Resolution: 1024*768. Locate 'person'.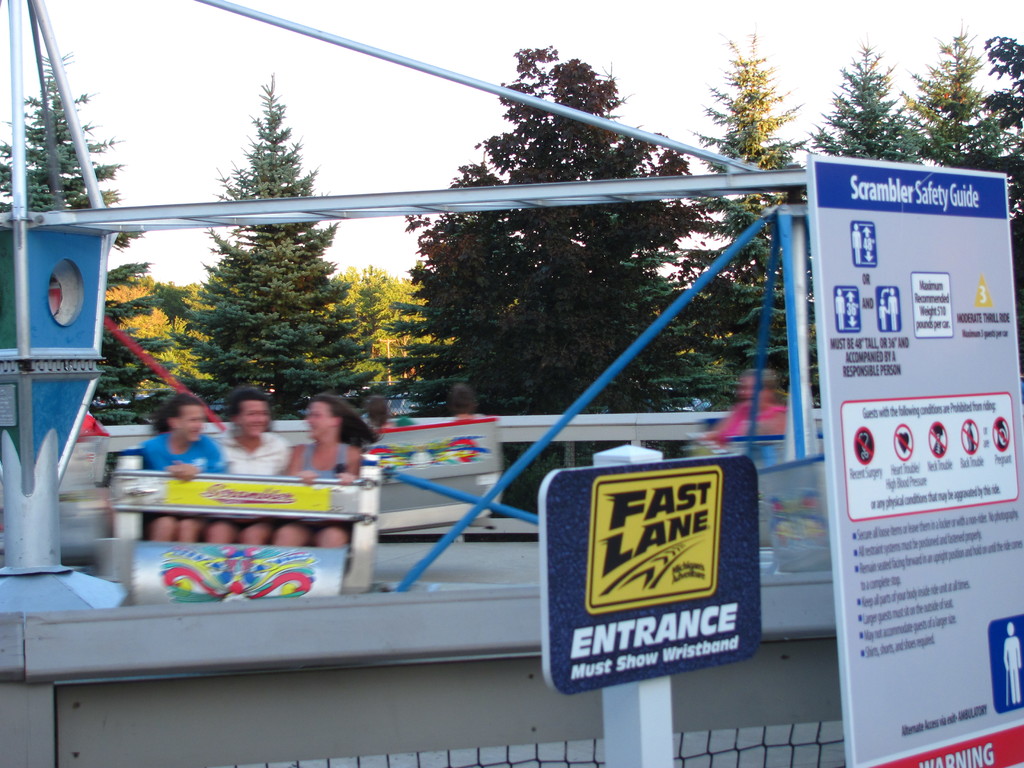
{"x1": 148, "y1": 388, "x2": 221, "y2": 549}.
